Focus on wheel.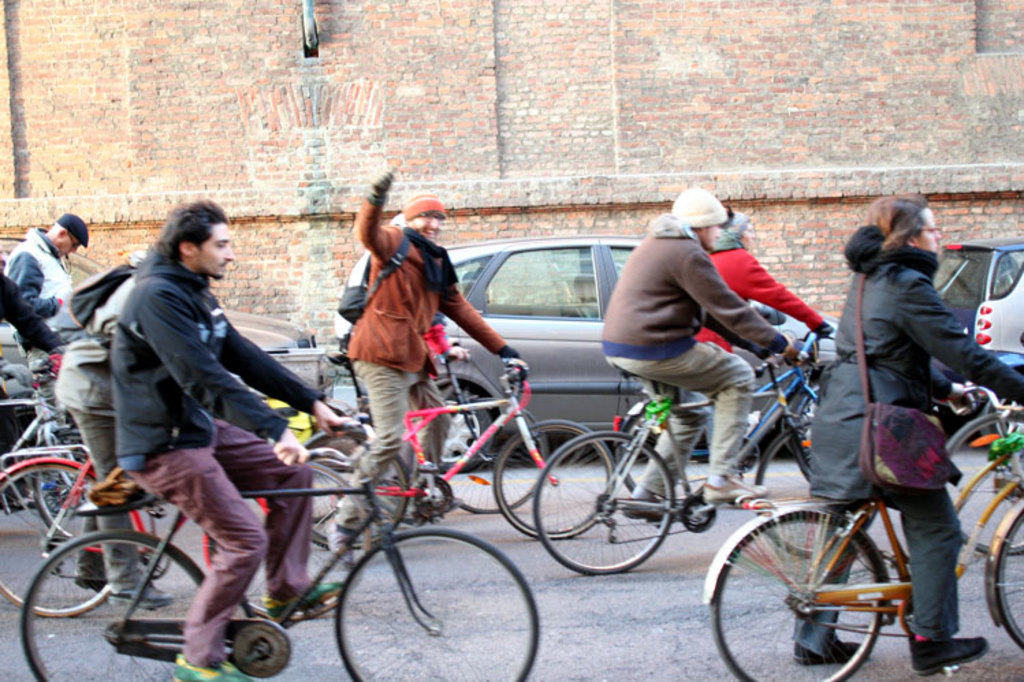
Focused at <box>443,394,492,474</box>.
